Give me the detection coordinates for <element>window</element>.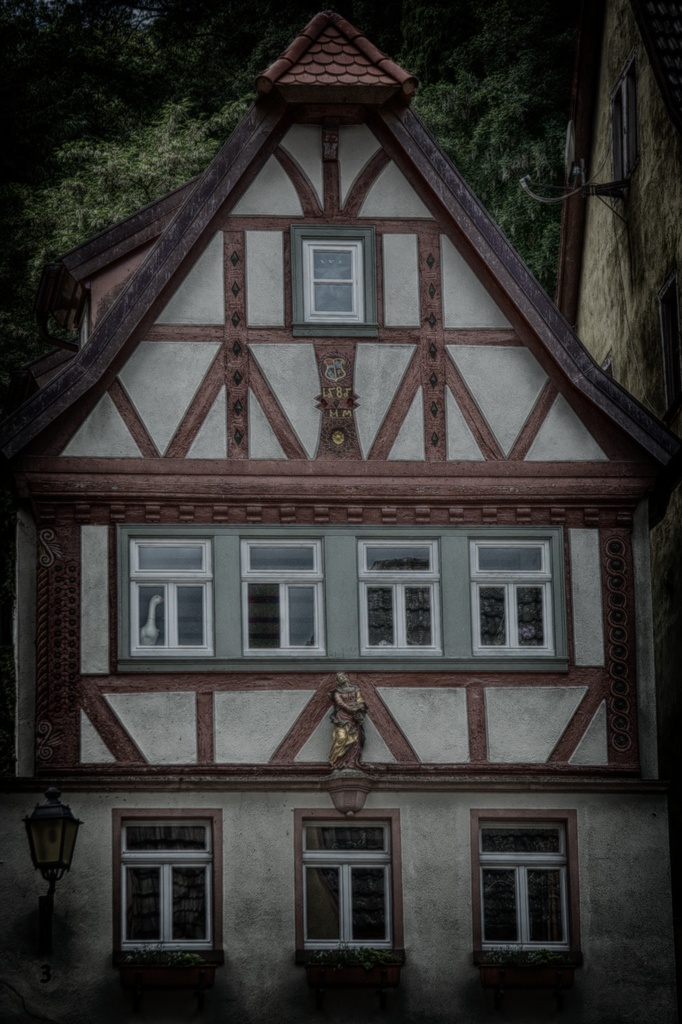
x1=302 y1=814 x2=393 y2=947.
